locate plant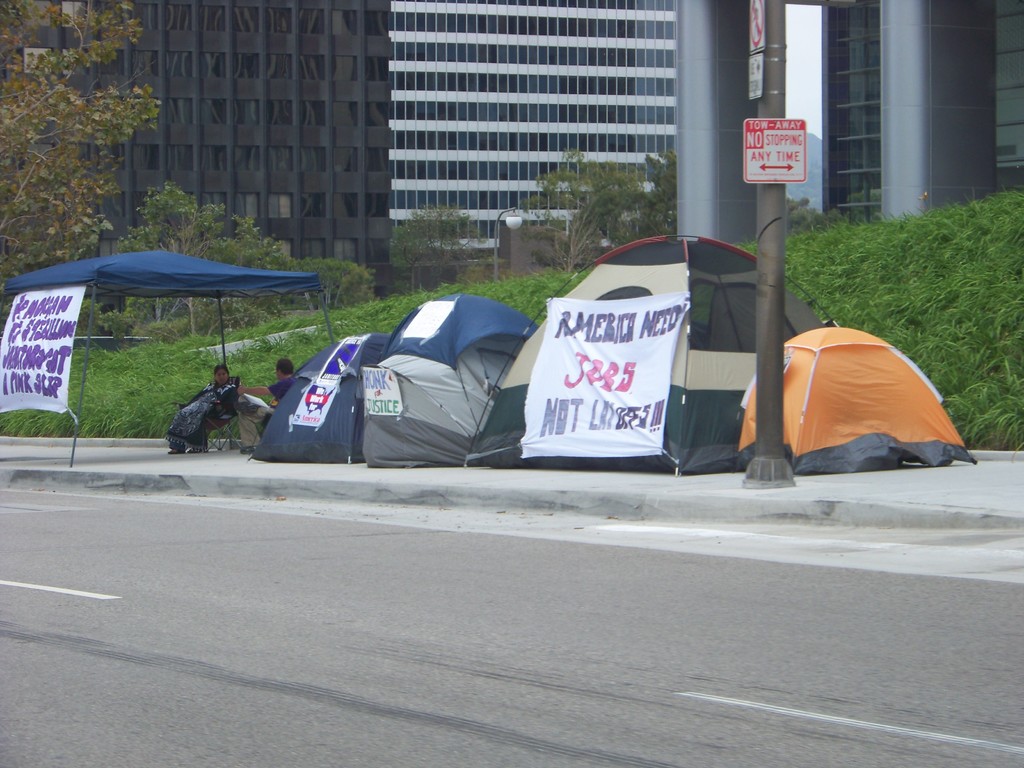
(left=515, top=152, right=641, bottom=291)
